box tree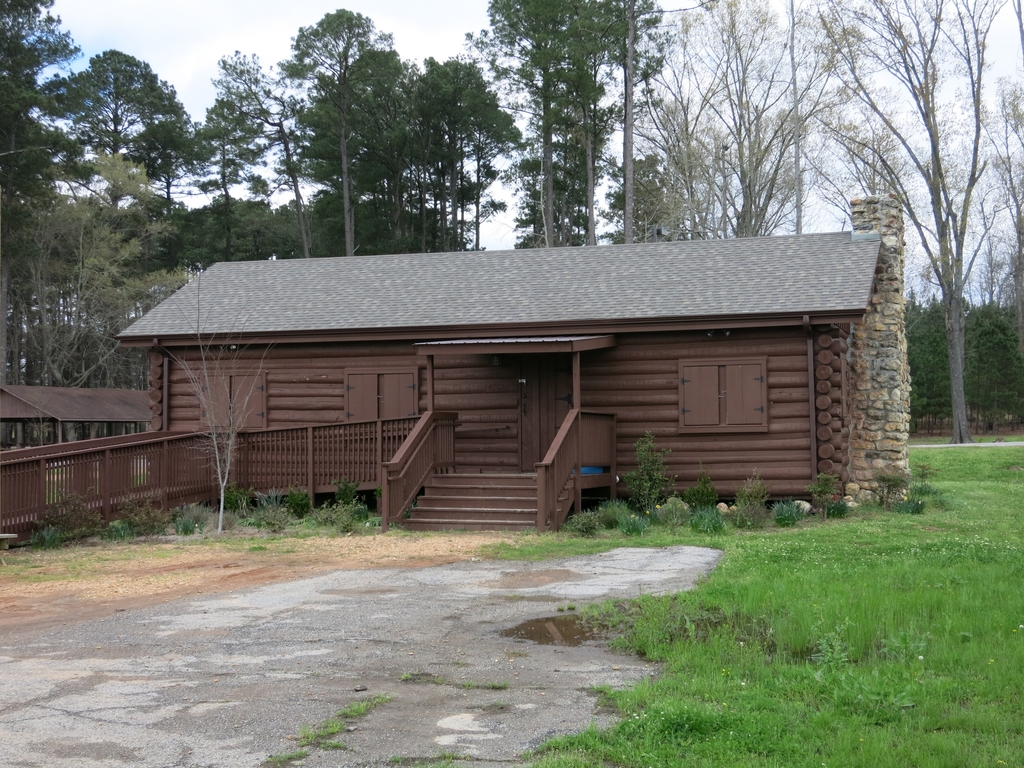
box=[473, 0, 675, 241]
